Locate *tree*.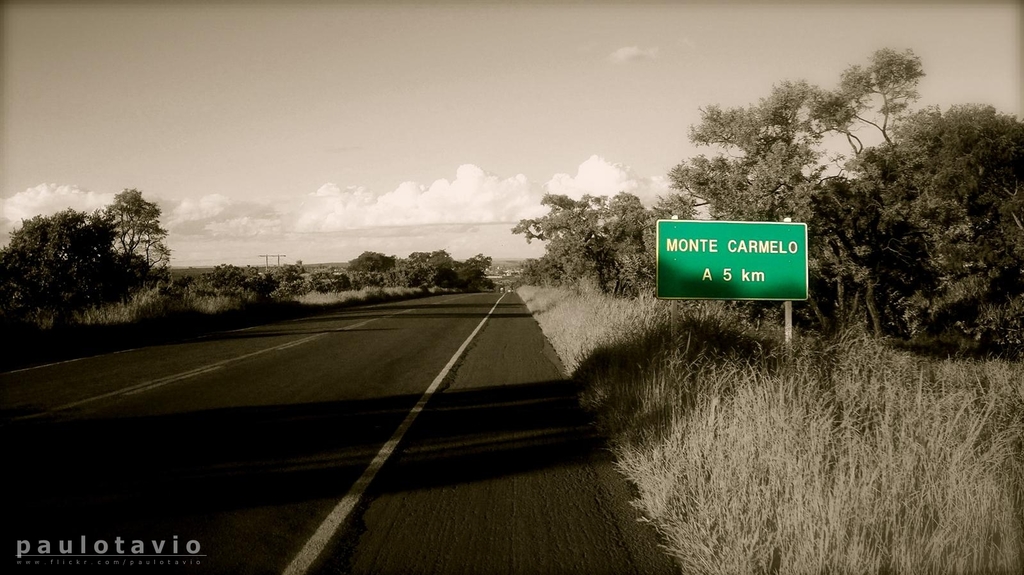
Bounding box: Rect(10, 165, 176, 330).
